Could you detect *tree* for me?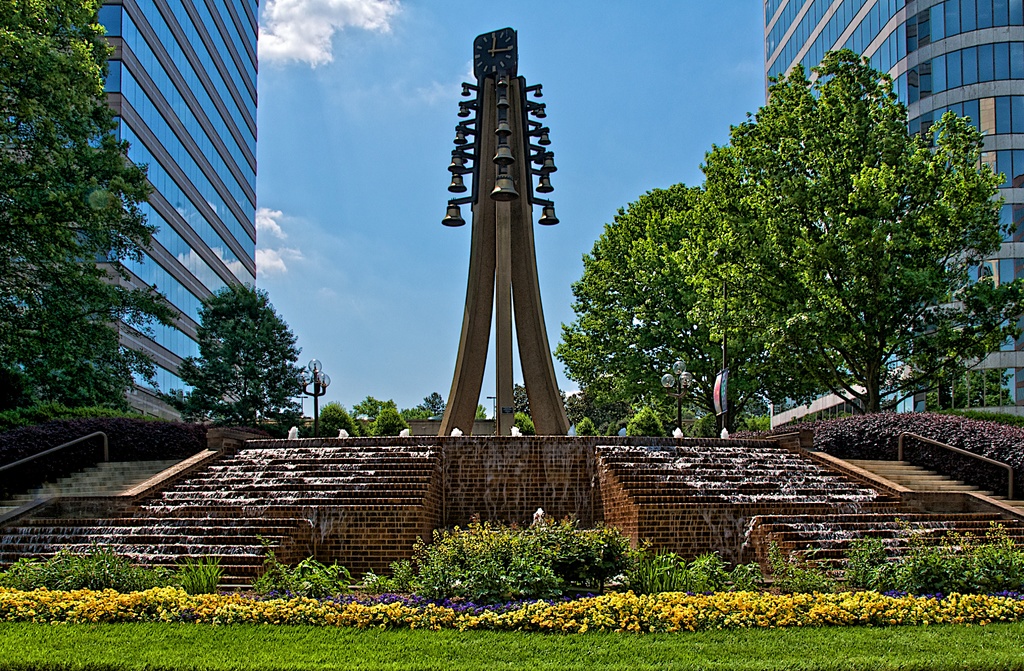
Detection result: 307,396,357,443.
